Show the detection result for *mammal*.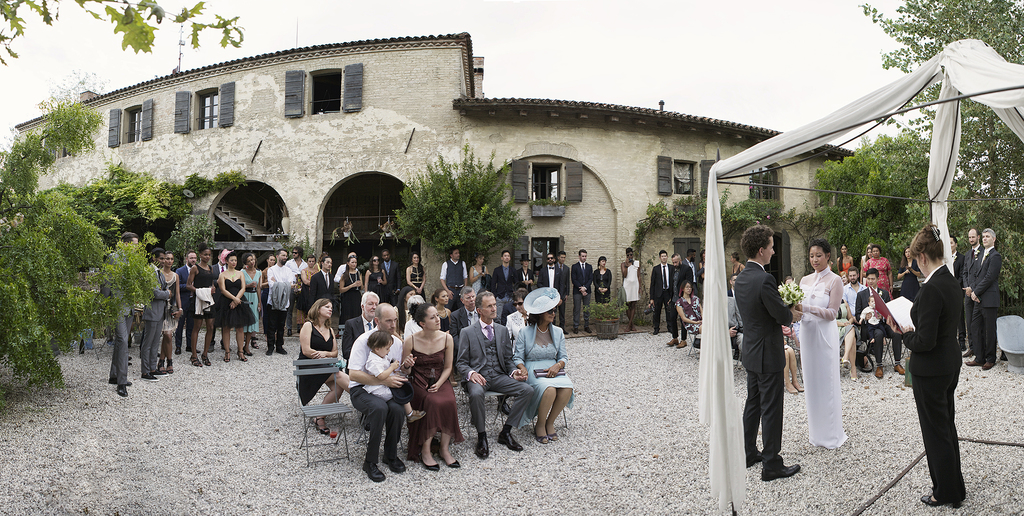
{"x1": 348, "y1": 289, "x2": 383, "y2": 351}.
